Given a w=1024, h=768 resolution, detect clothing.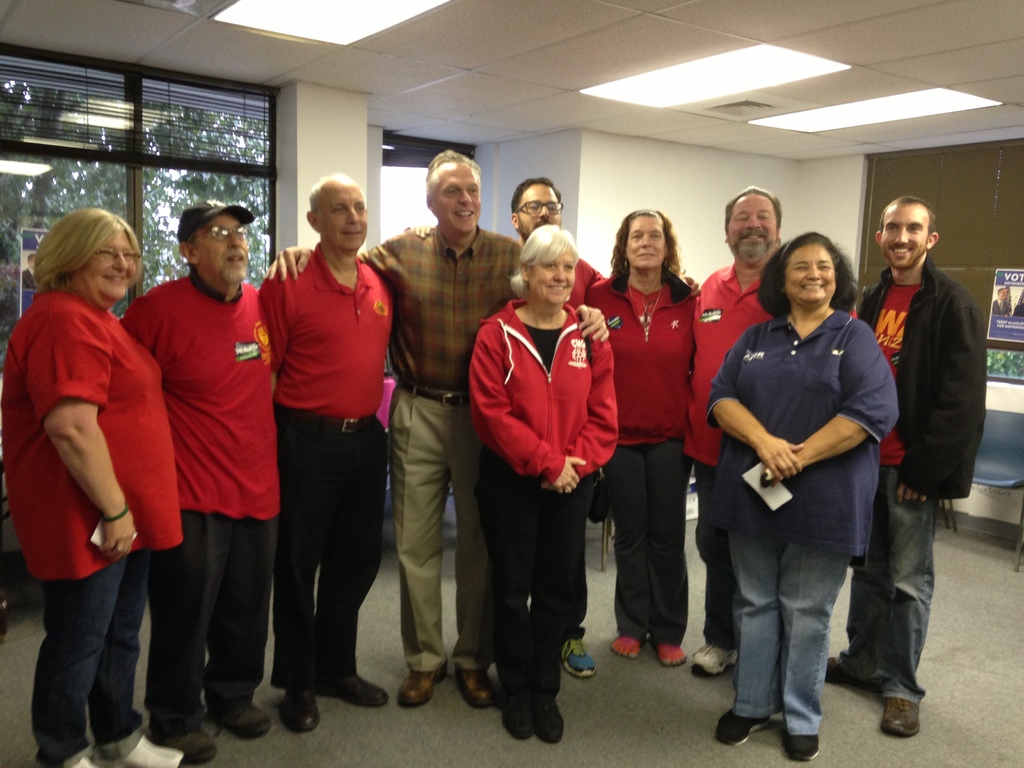
(685,262,794,468).
